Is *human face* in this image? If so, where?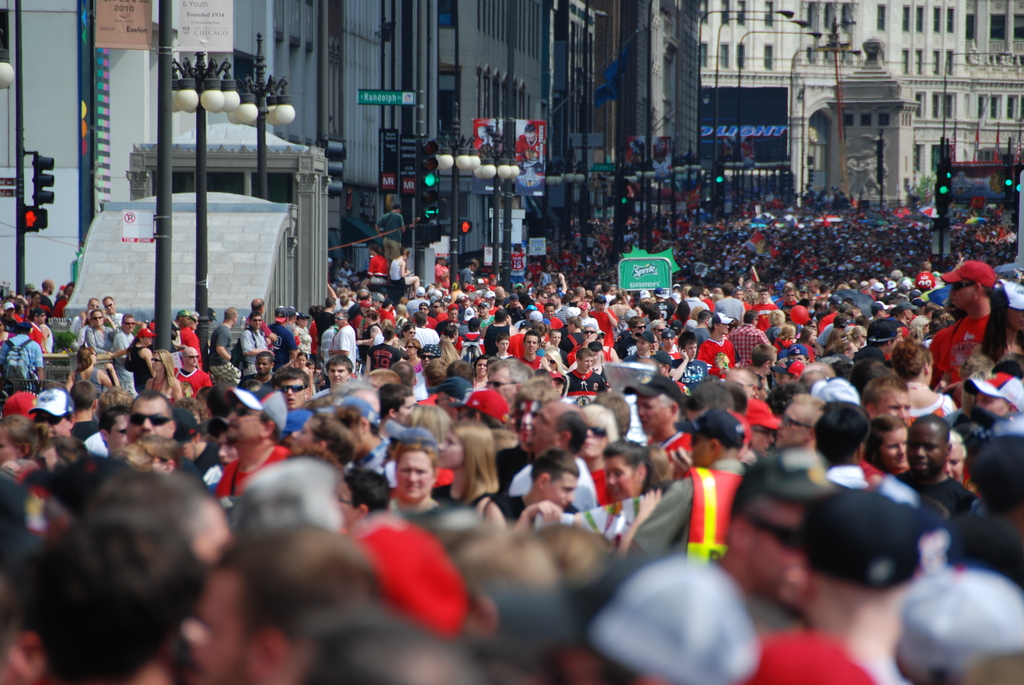
Yes, at 0/434/18/462.
